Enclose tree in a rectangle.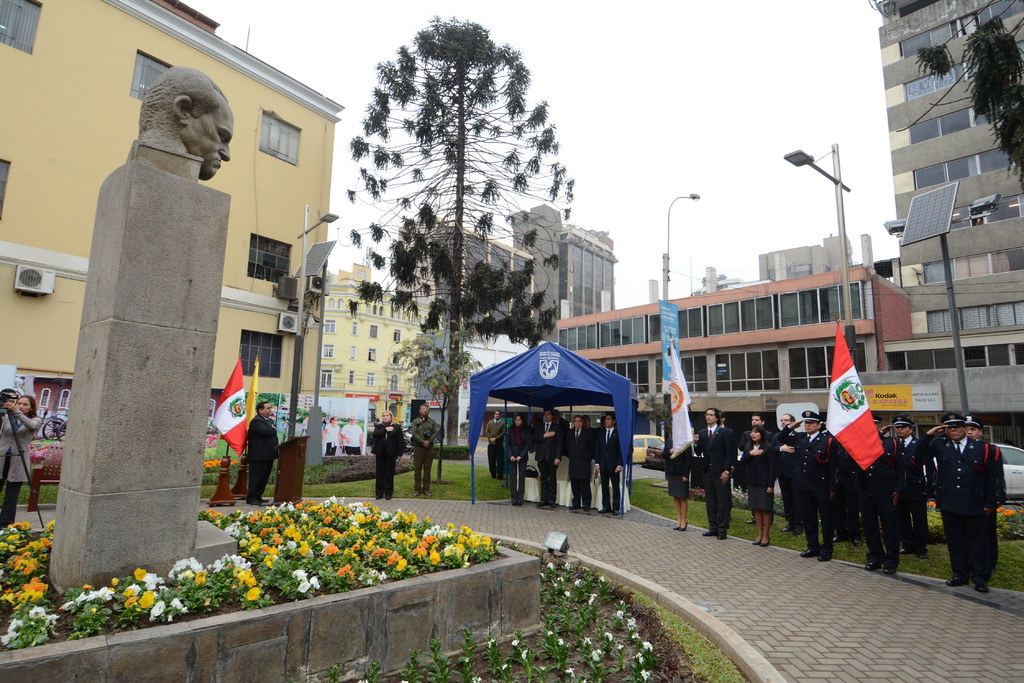
bbox(896, 0, 1023, 193).
